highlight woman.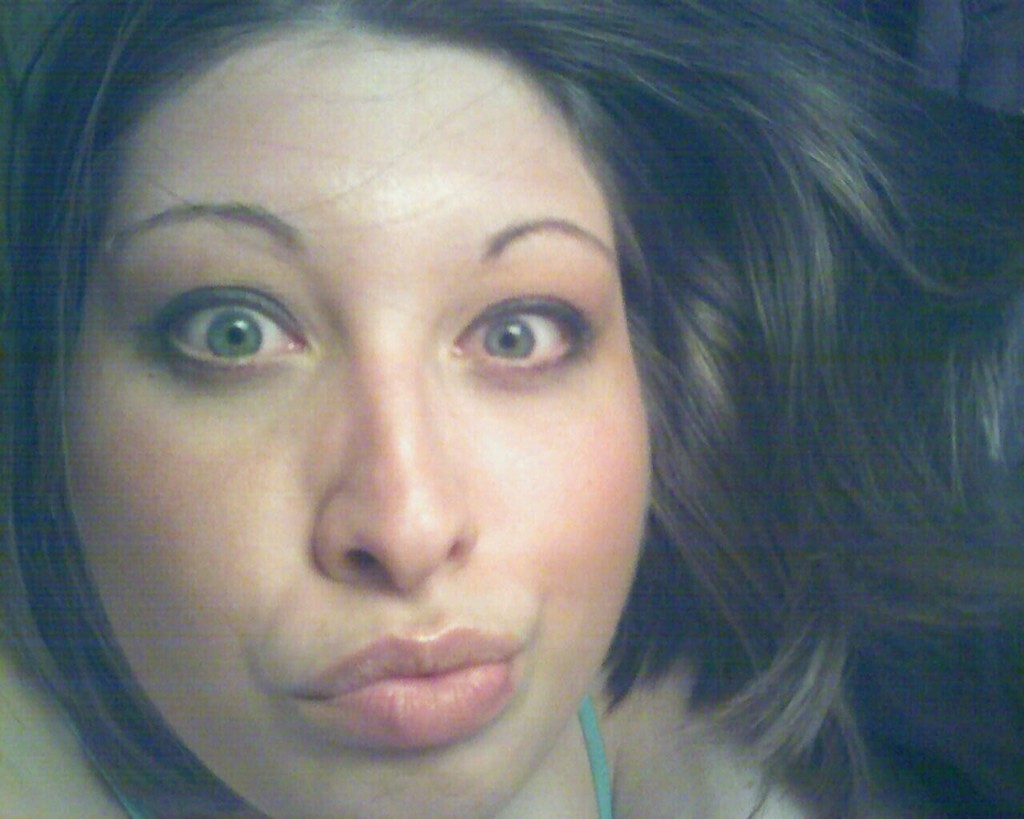
Highlighted region: BBox(0, 0, 1023, 818).
